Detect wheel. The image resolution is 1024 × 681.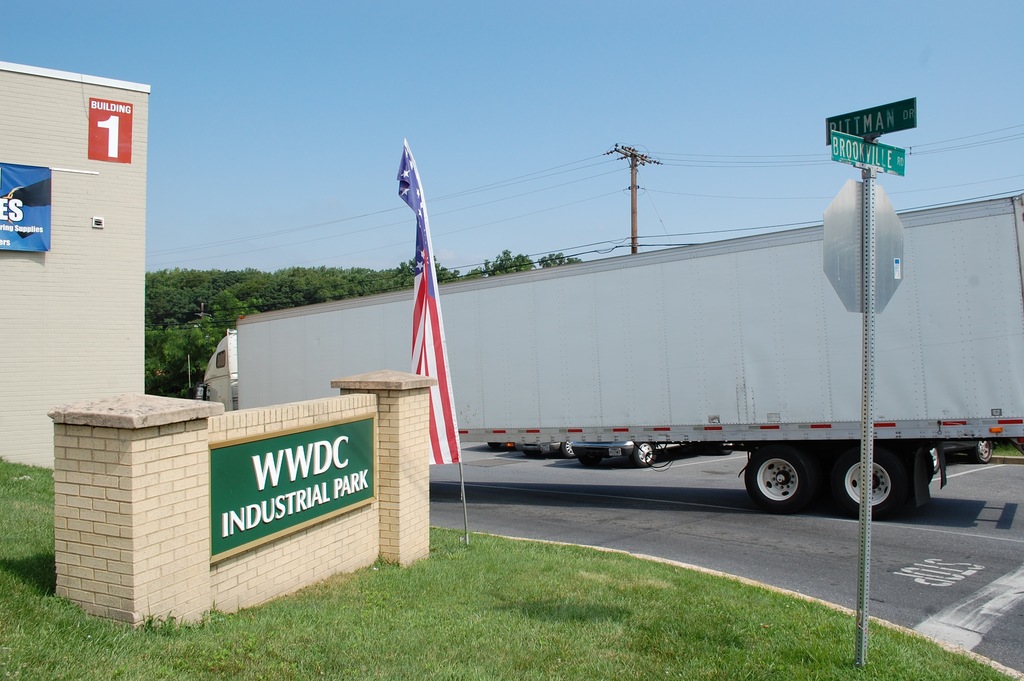
bbox(562, 443, 572, 458).
